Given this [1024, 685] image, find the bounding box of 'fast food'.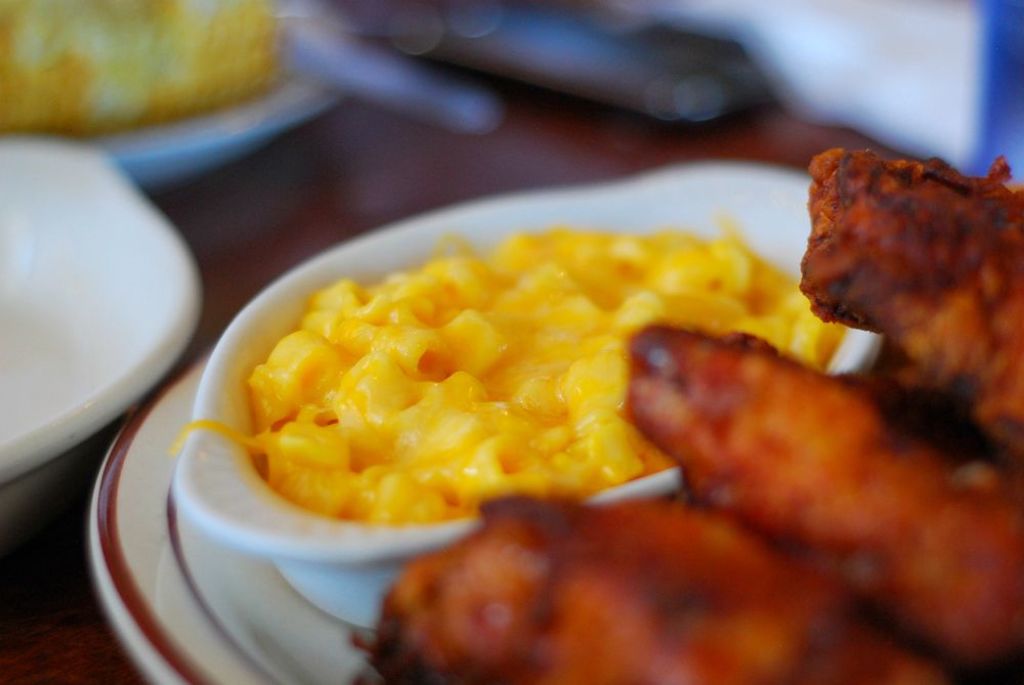
<box>368,501,1016,684</box>.
